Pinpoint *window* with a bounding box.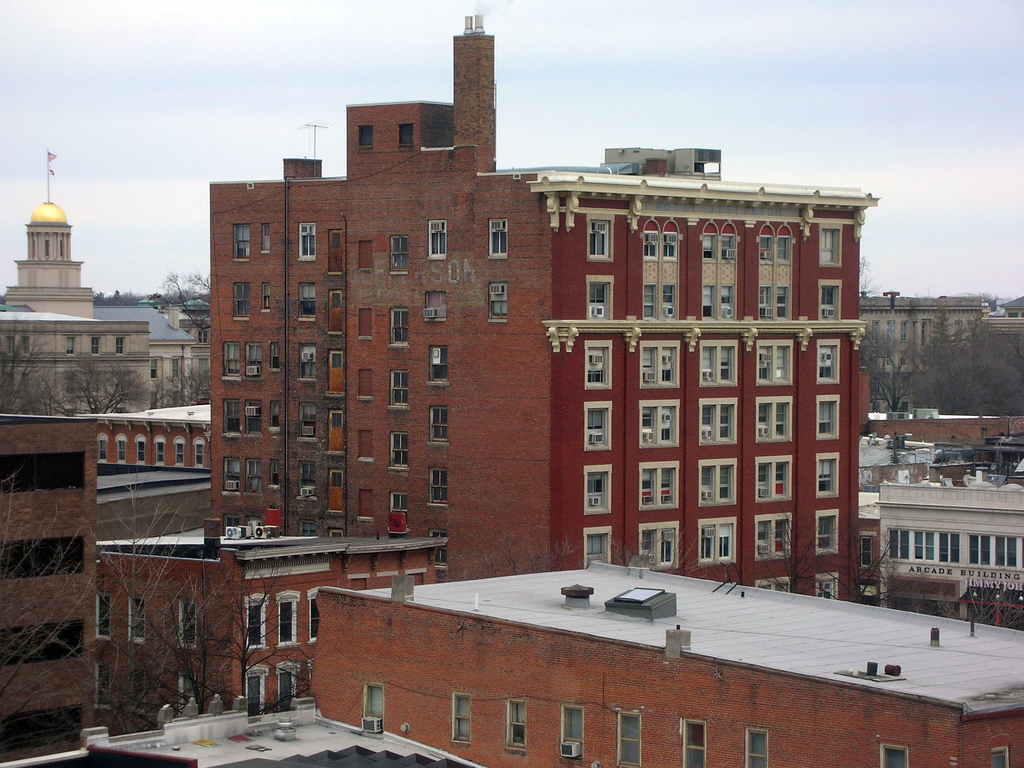
223, 520, 237, 531.
